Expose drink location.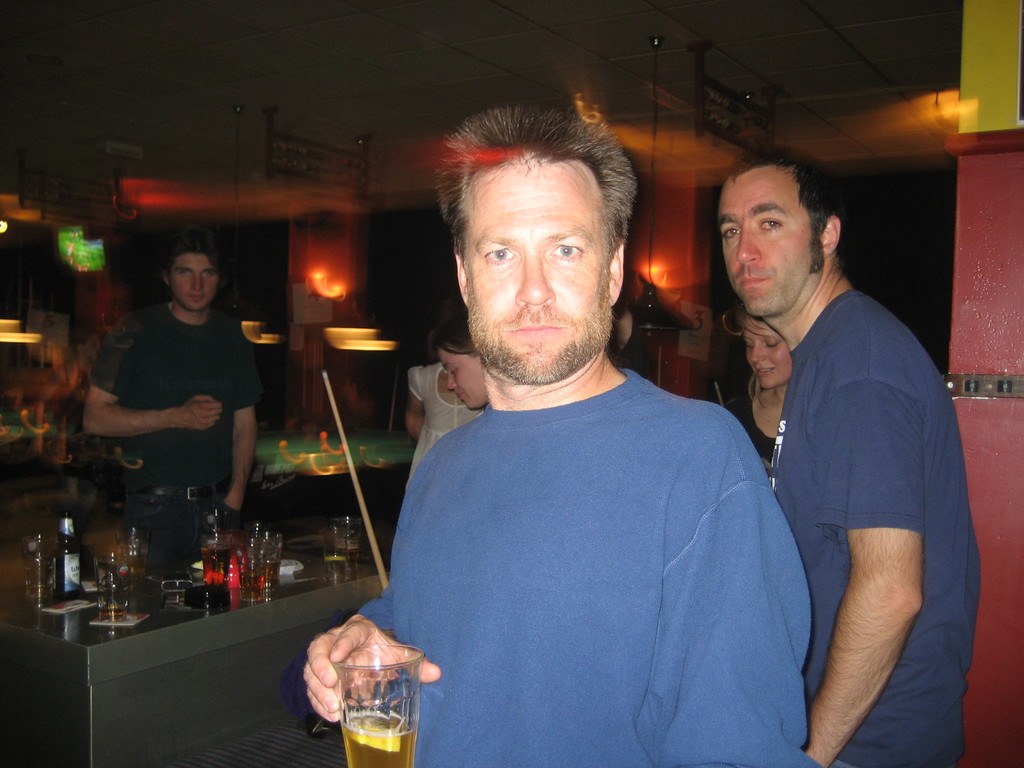
Exposed at [x1=201, y1=541, x2=232, y2=593].
